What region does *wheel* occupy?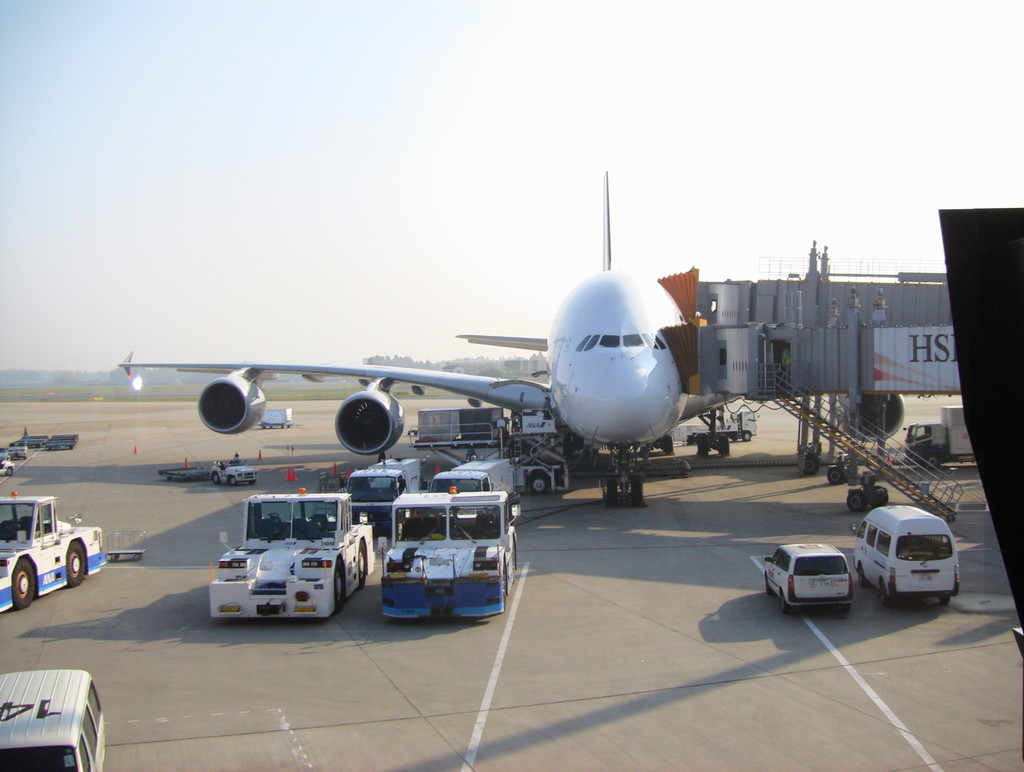
region(212, 475, 217, 484).
